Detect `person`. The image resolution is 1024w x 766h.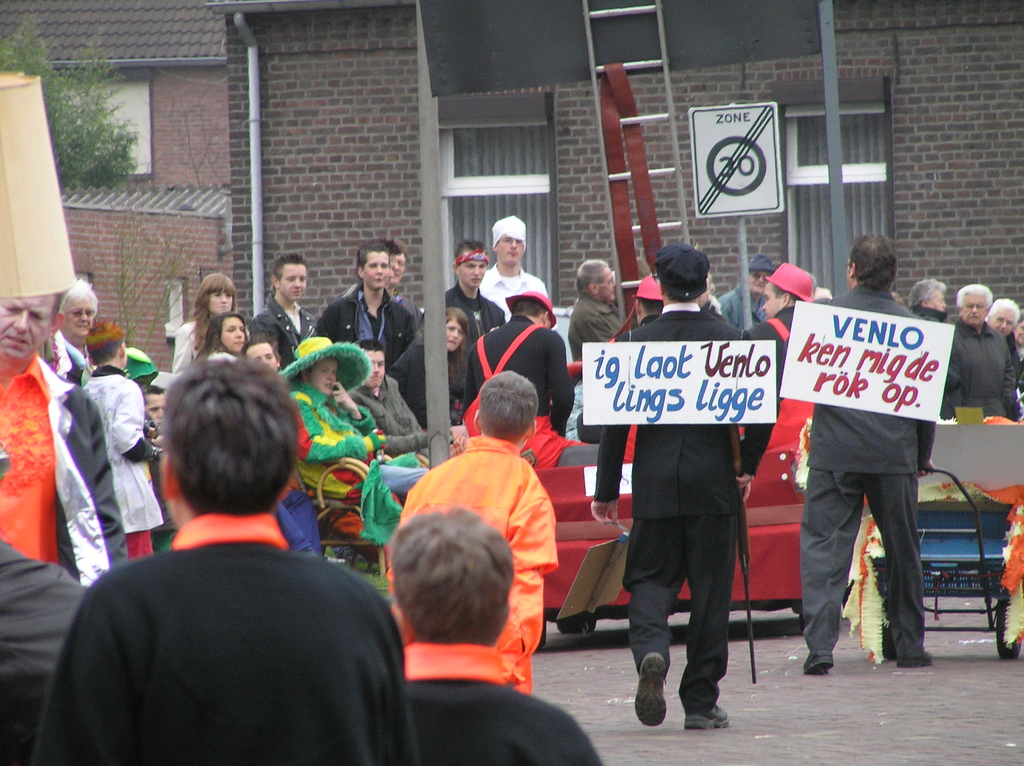
bbox=(77, 321, 168, 561).
